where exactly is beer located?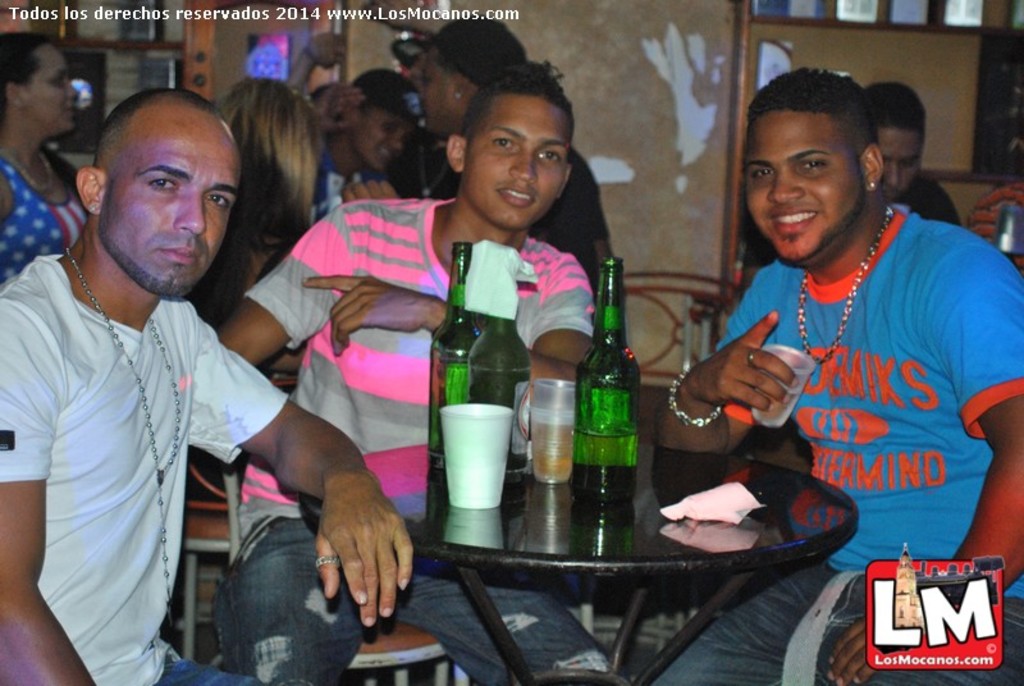
Its bounding box is [left=419, top=238, right=503, bottom=480].
